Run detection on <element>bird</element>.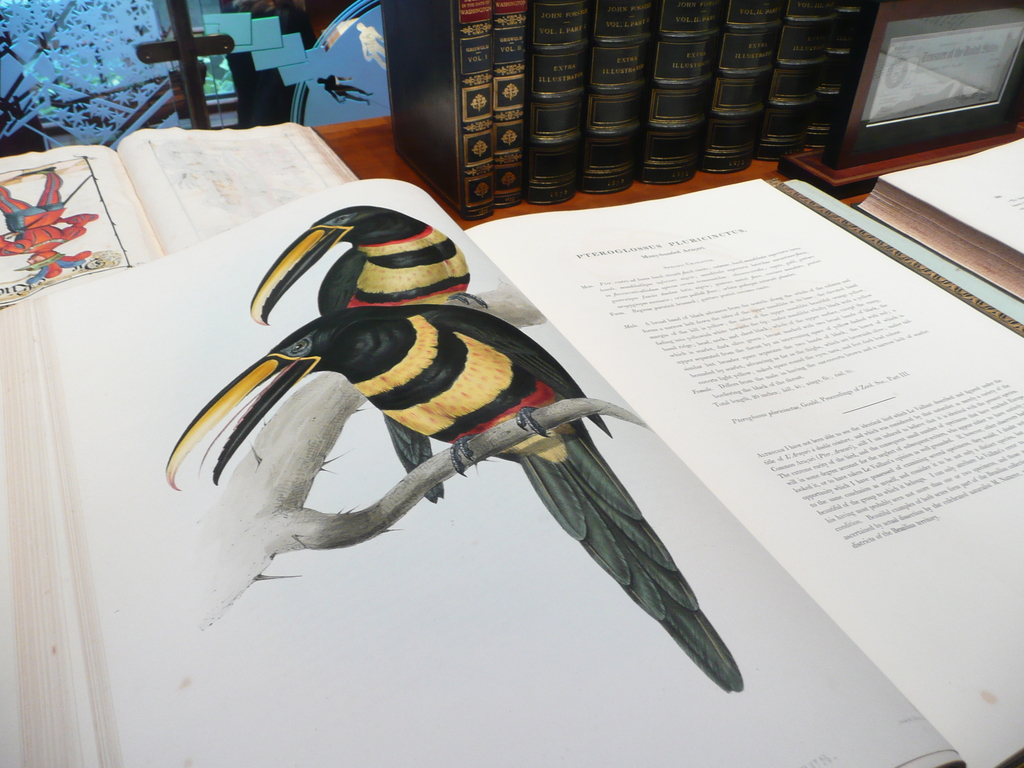
Result: 250:203:492:500.
